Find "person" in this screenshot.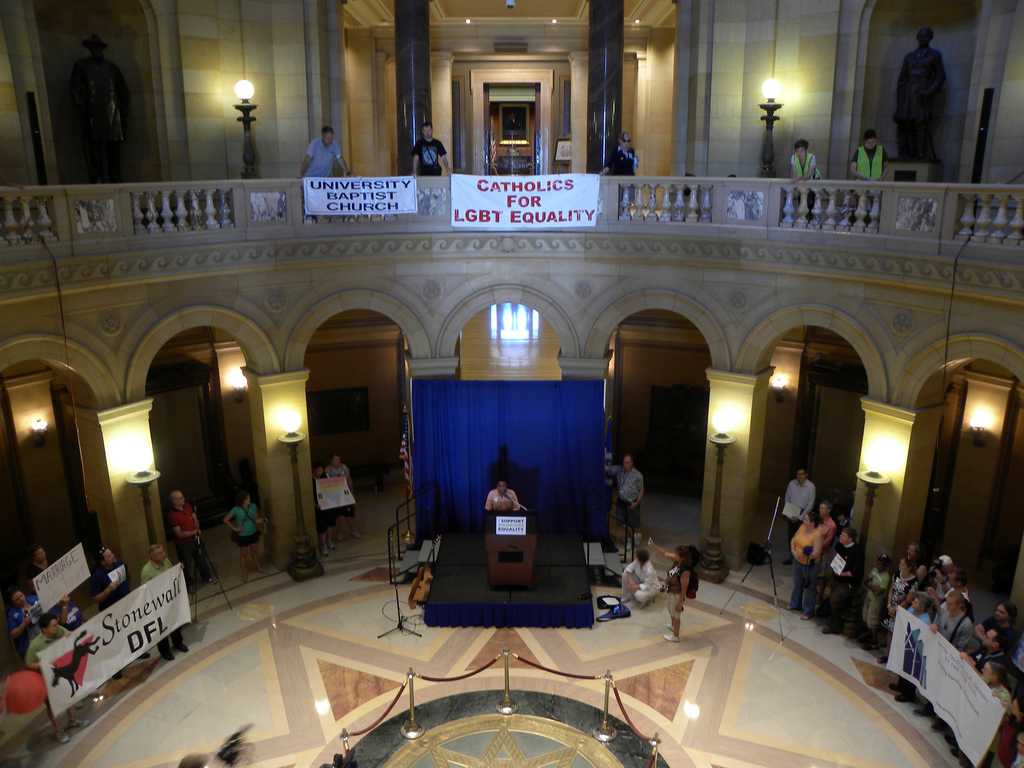
The bounding box for "person" is rect(141, 542, 184, 660).
